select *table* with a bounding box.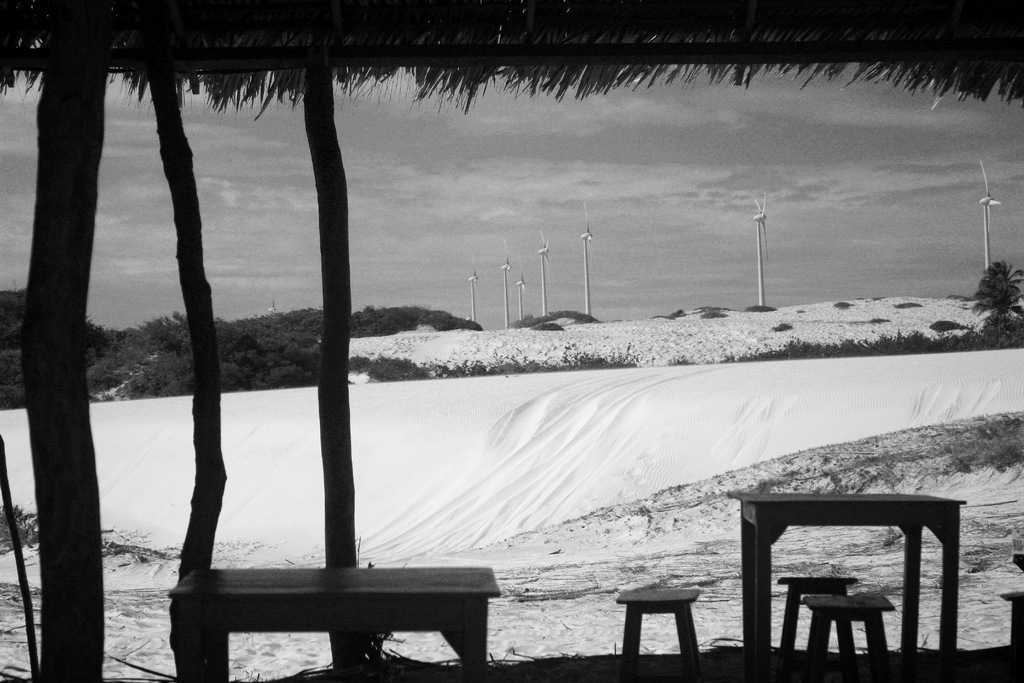
box=[725, 491, 970, 682].
